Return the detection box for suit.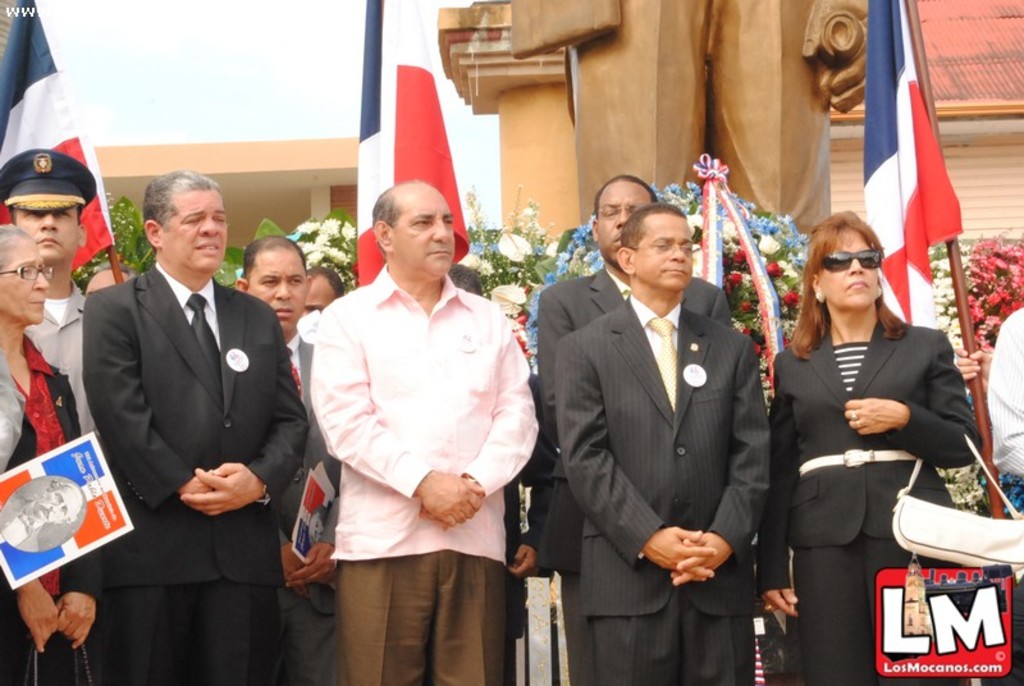
select_region(526, 266, 730, 685).
